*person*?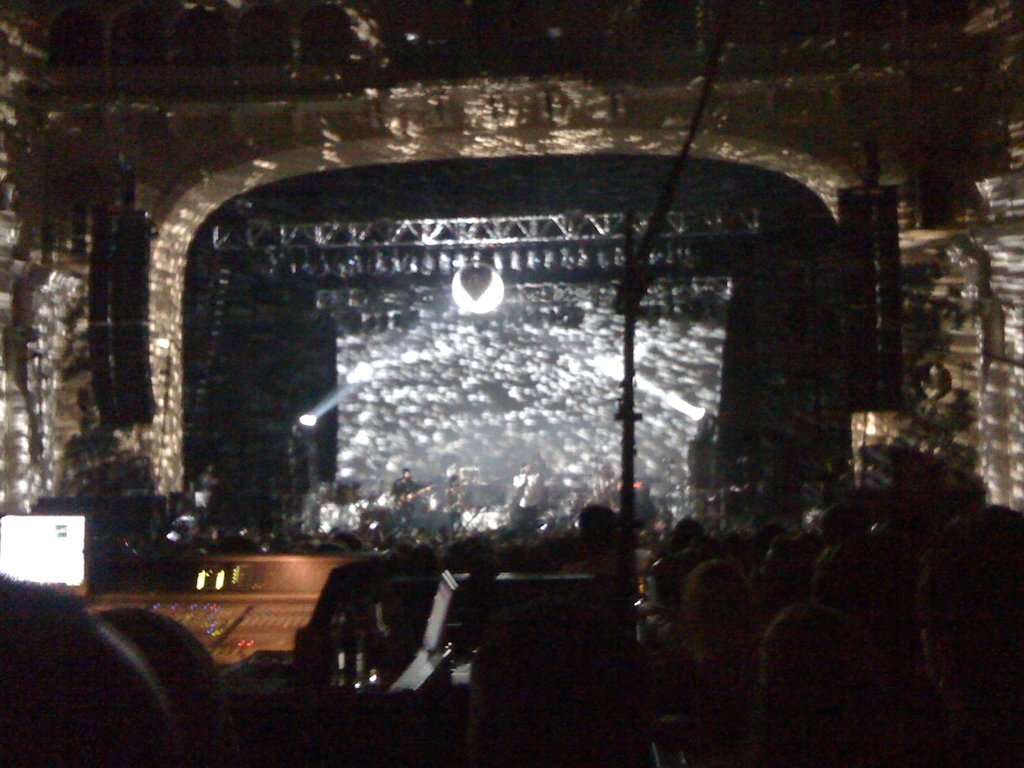
390,470,422,534
